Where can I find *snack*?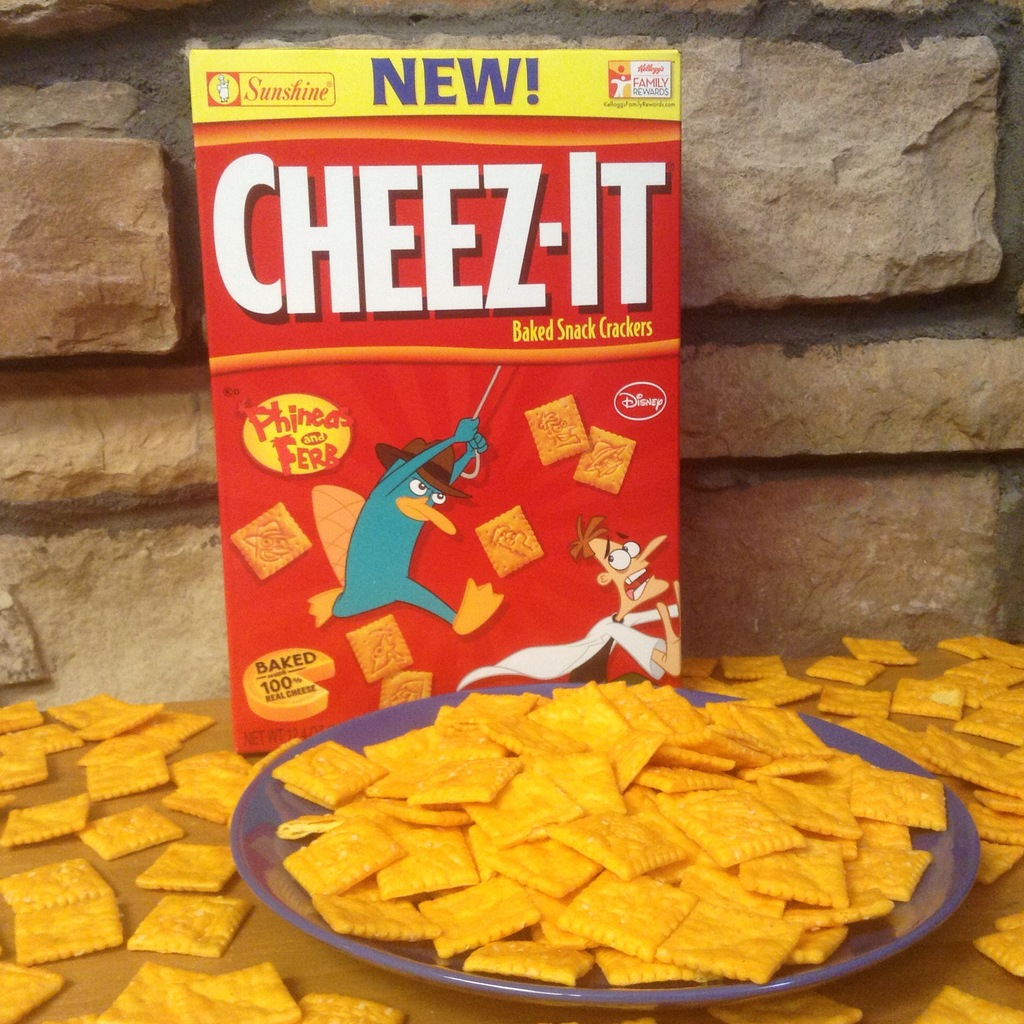
You can find it at box(344, 612, 417, 685).
